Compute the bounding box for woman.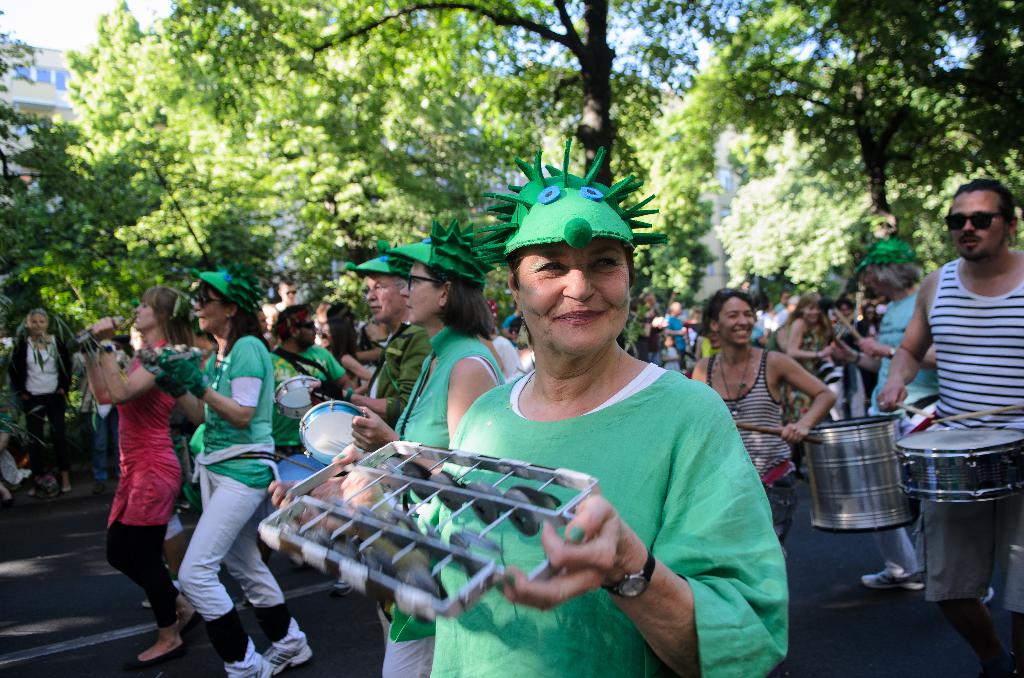
<bbox>76, 284, 204, 670</bbox>.
